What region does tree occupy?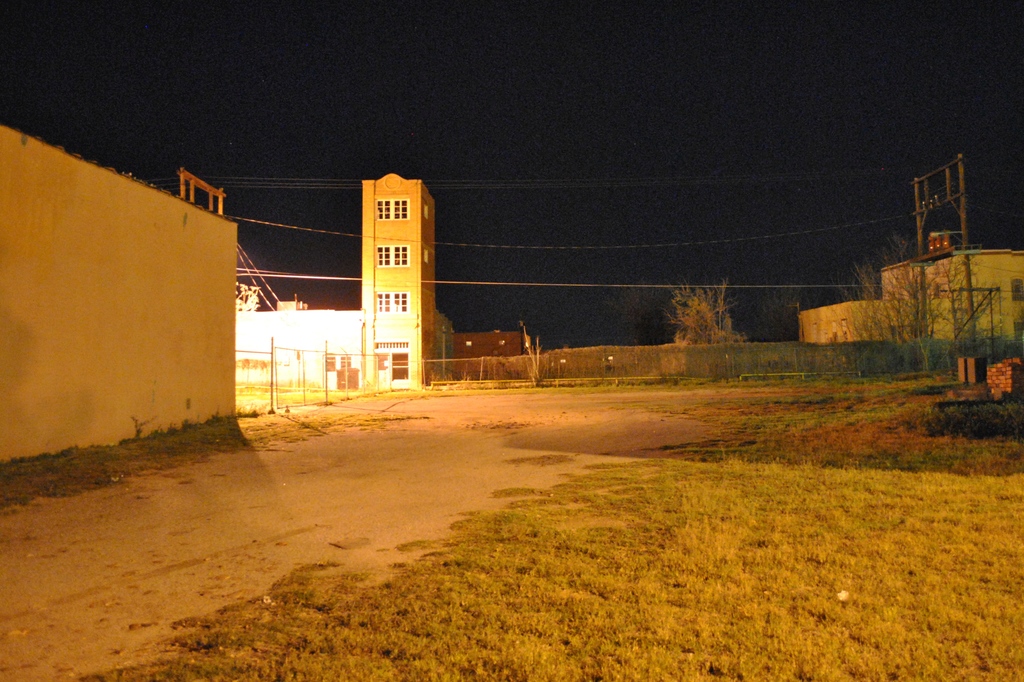
x1=650 y1=280 x2=746 y2=352.
